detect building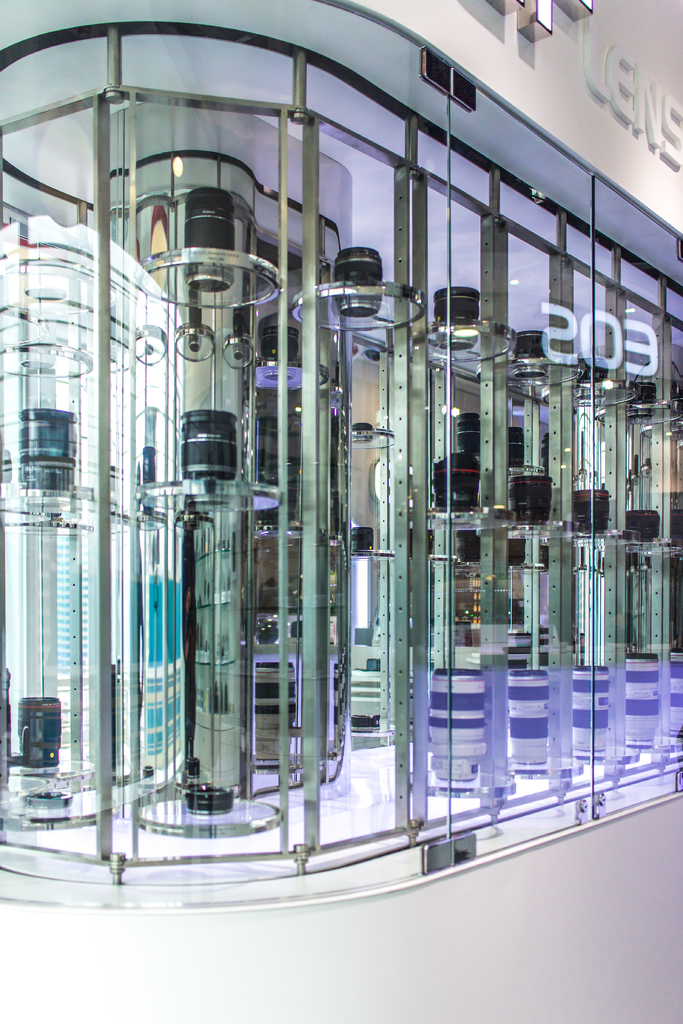
{"left": 0, "top": 0, "right": 682, "bottom": 929}
